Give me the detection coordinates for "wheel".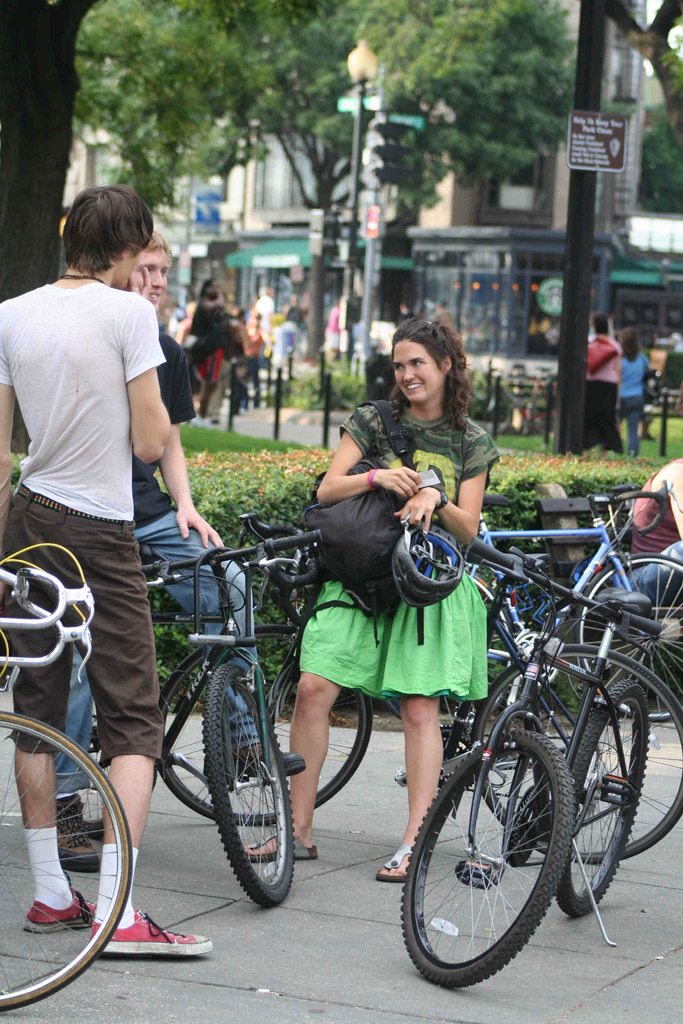
bbox=(75, 700, 111, 835).
